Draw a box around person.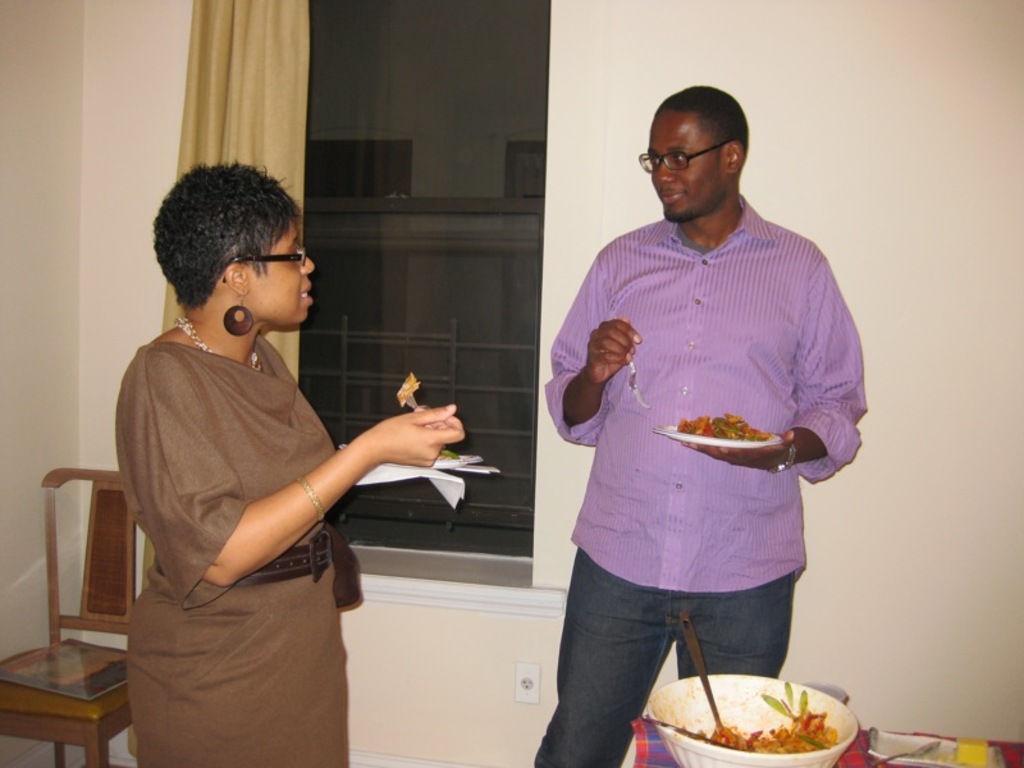
[128,165,465,767].
